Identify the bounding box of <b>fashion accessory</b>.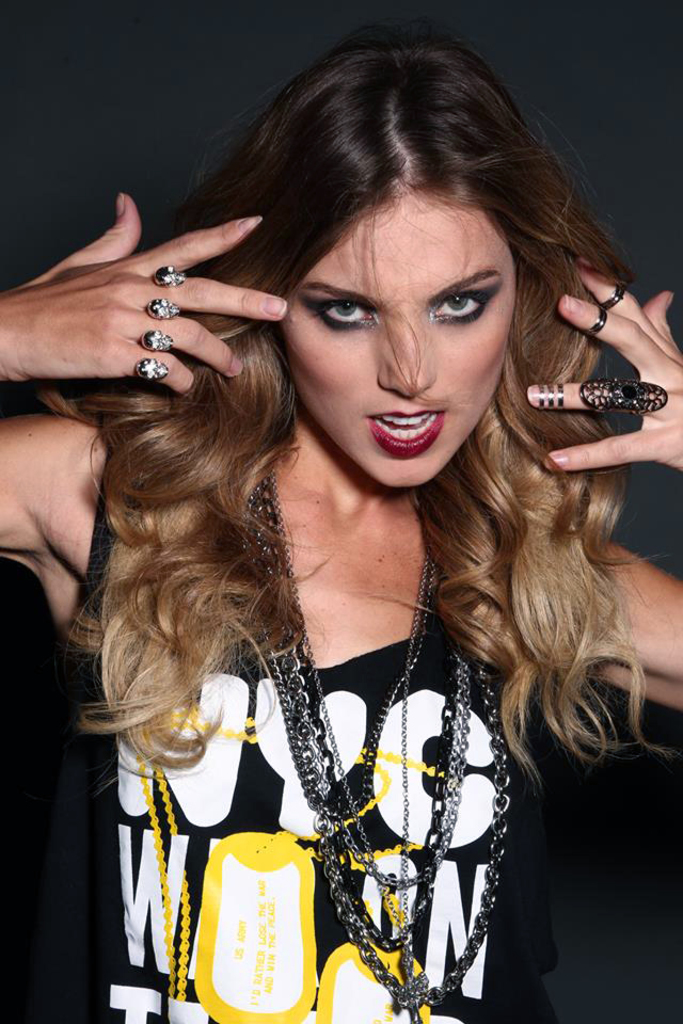
x1=602, y1=281, x2=629, y2=307.
